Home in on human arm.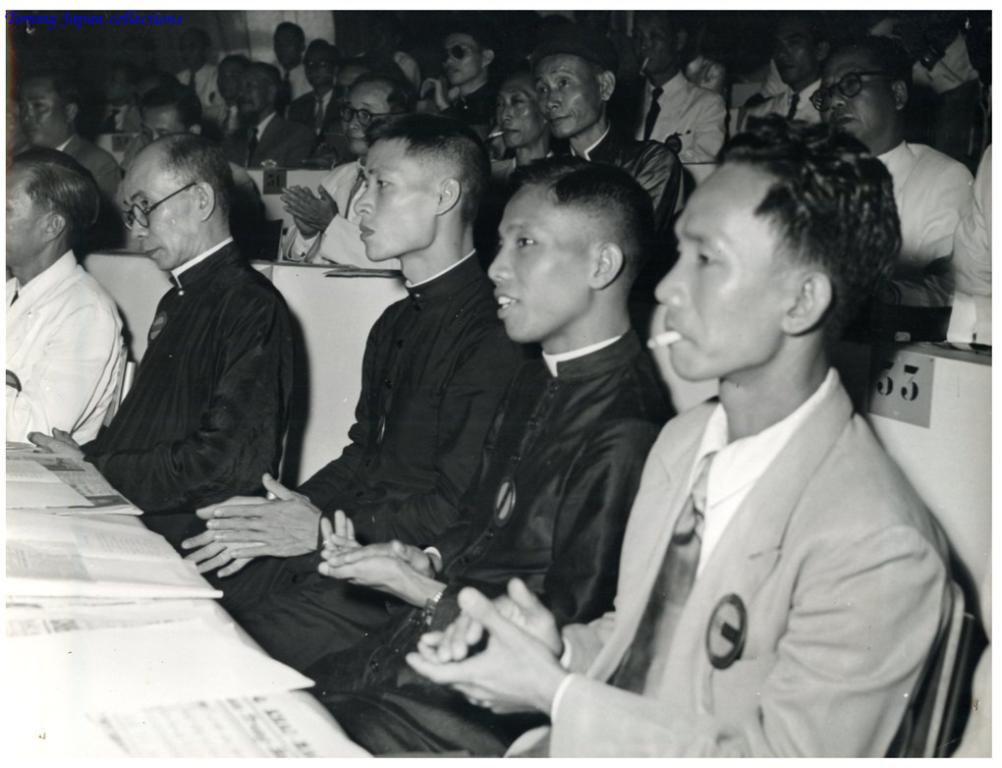
Homed in at [320,364,522,577].
